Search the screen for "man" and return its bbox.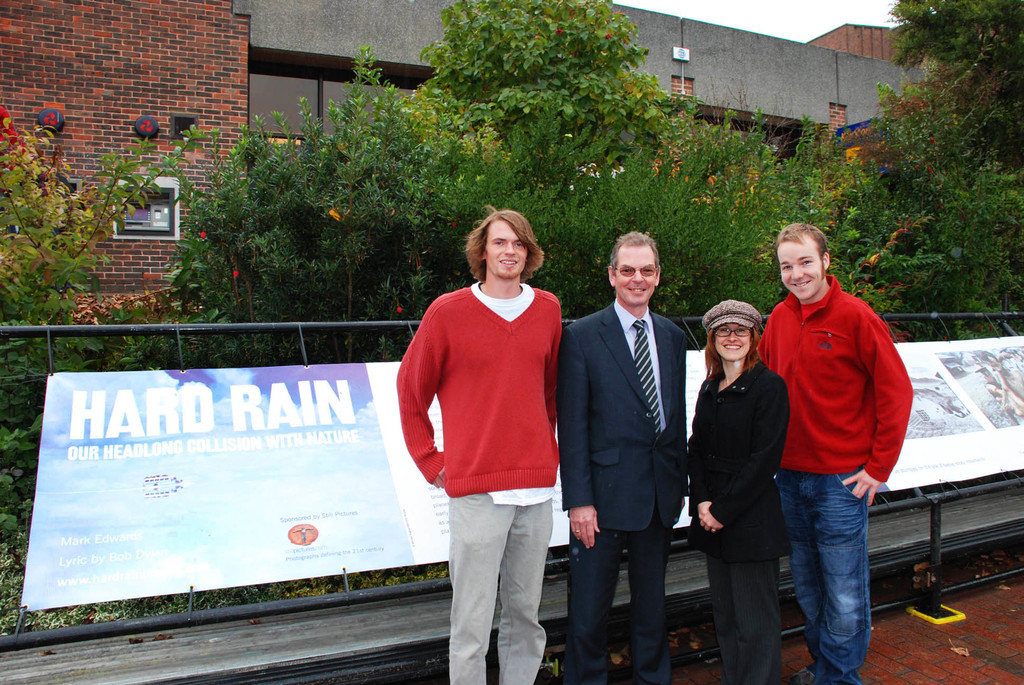
Found: l=750, t=220, r=911, b=684.
